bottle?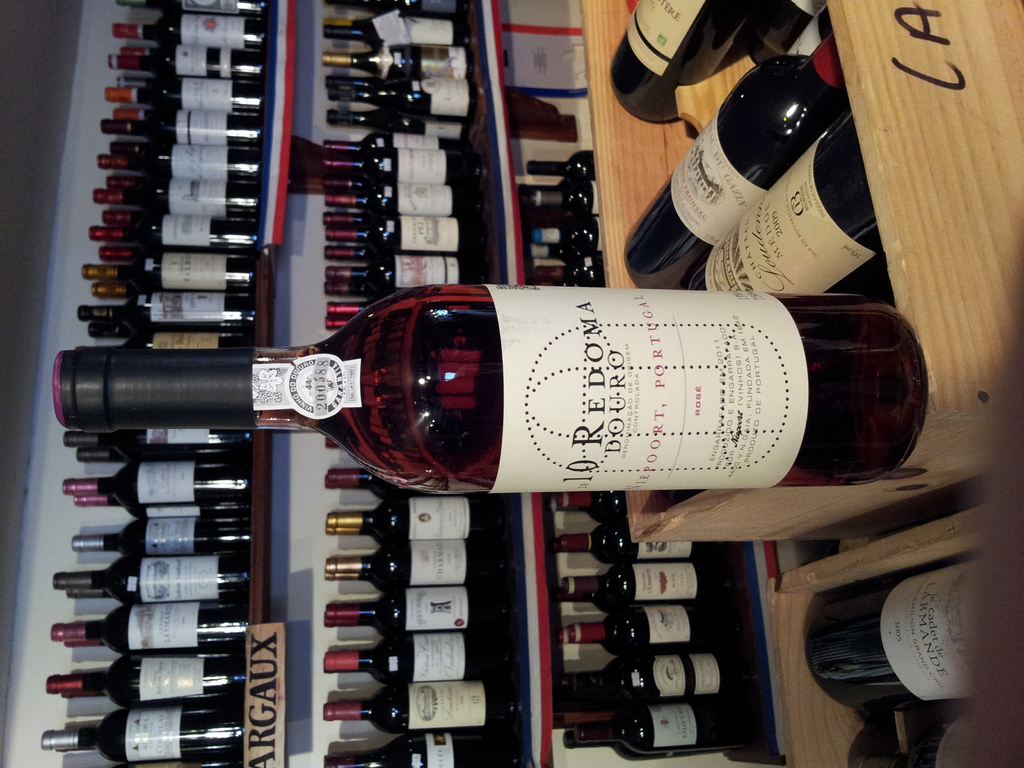
select_region(325, 634, 497, 685)
